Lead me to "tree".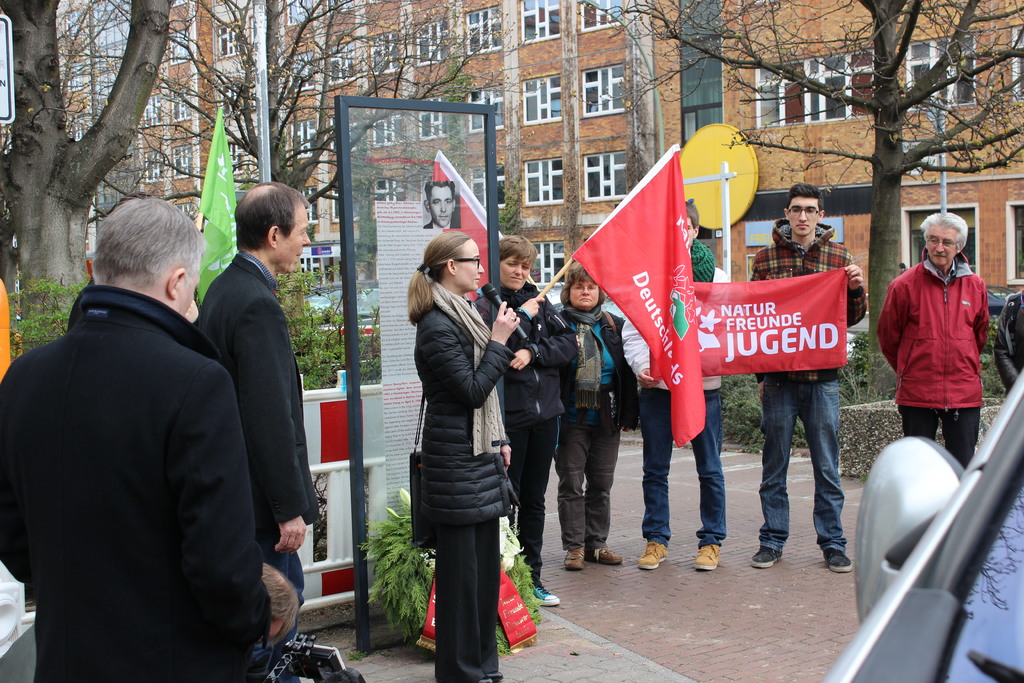
Lead to <box>570,3,1021,370</box>.
